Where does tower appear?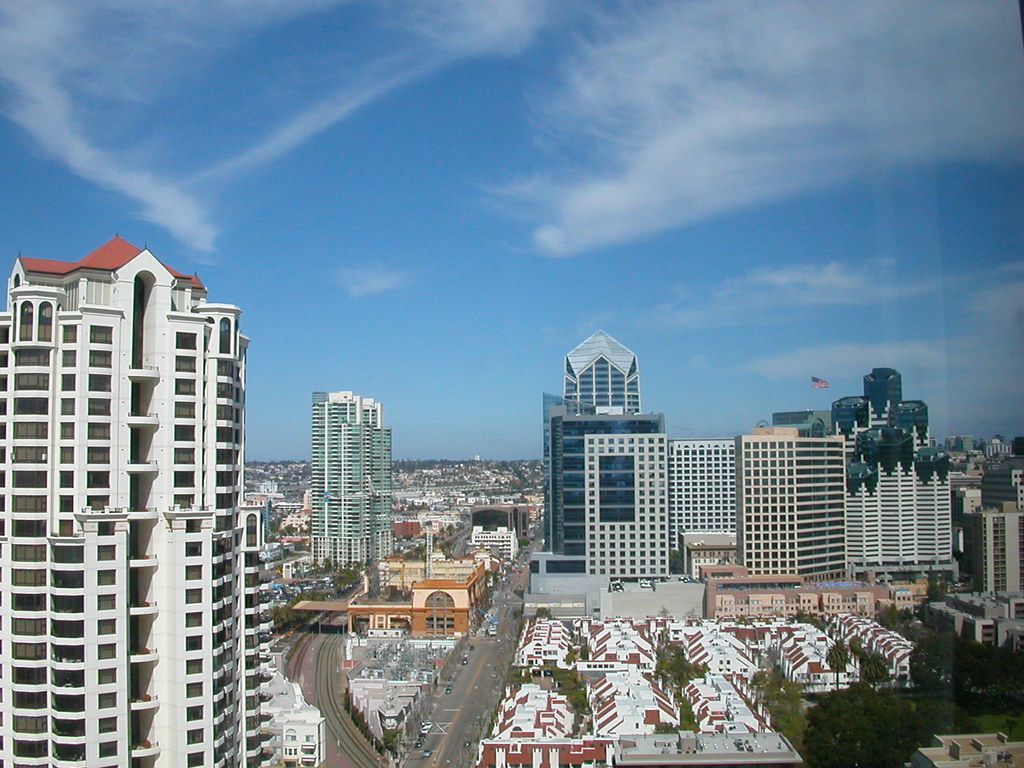
Appears at <bbox>671, 425, 738, 573</bbox>.
